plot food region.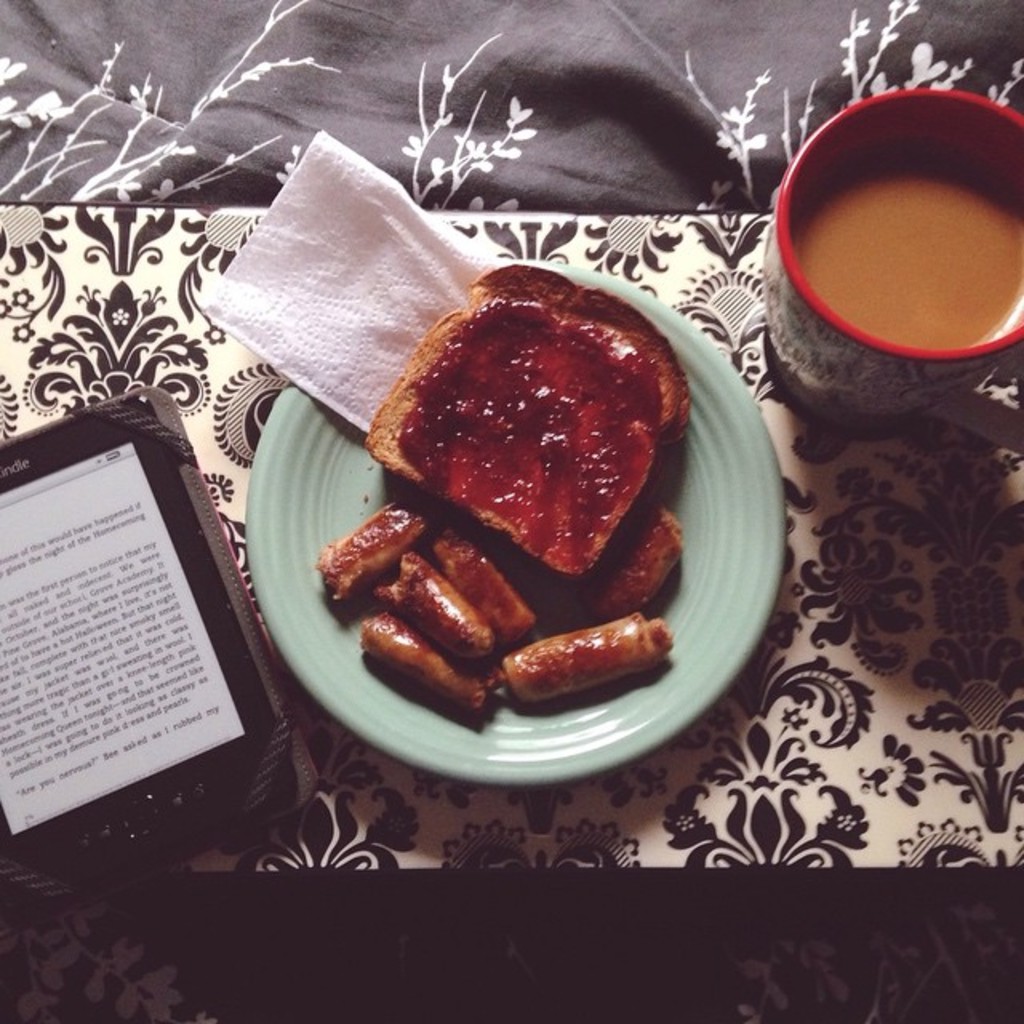
Plotted at [360,251,720,704].
